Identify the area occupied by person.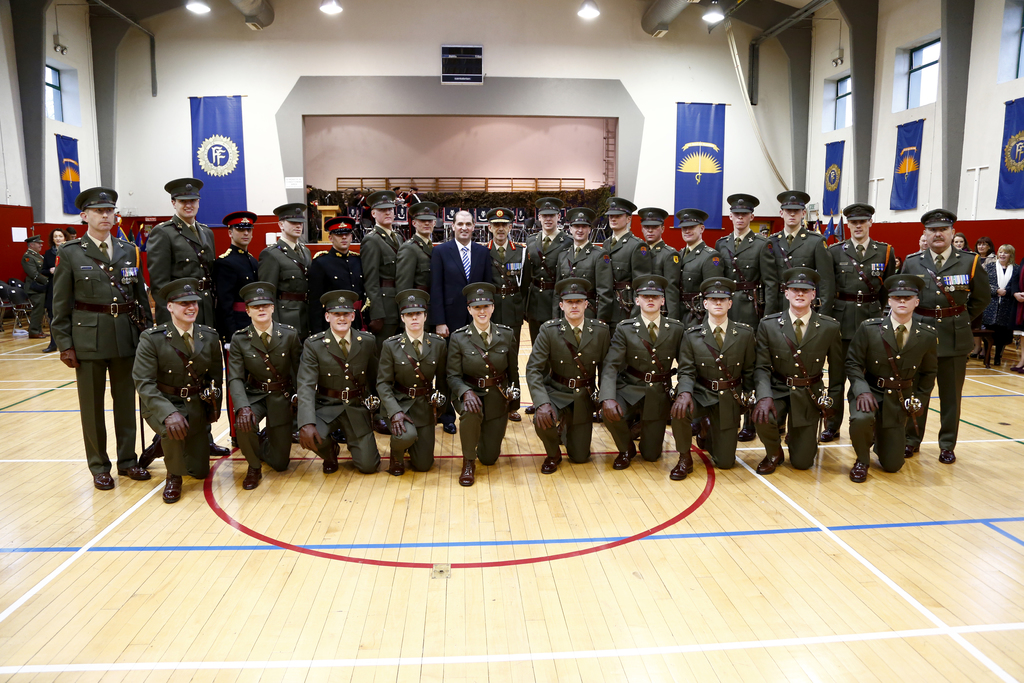
Area: box=[360, 190, 403, 343].
